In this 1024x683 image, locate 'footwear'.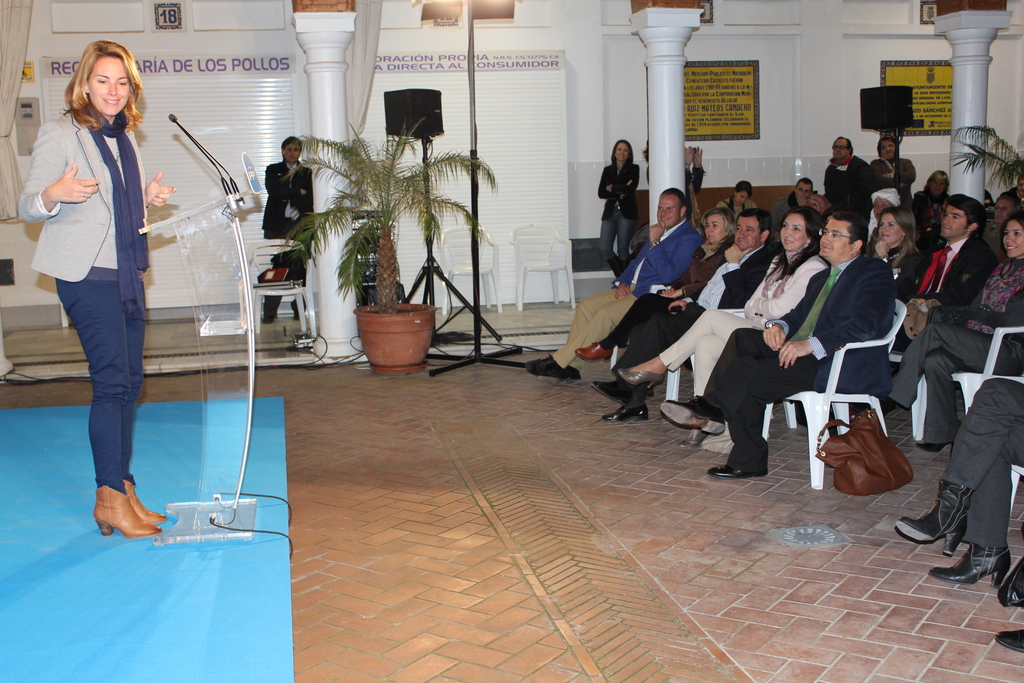
Bounding box: detection(930, 537, 1012, 587).
